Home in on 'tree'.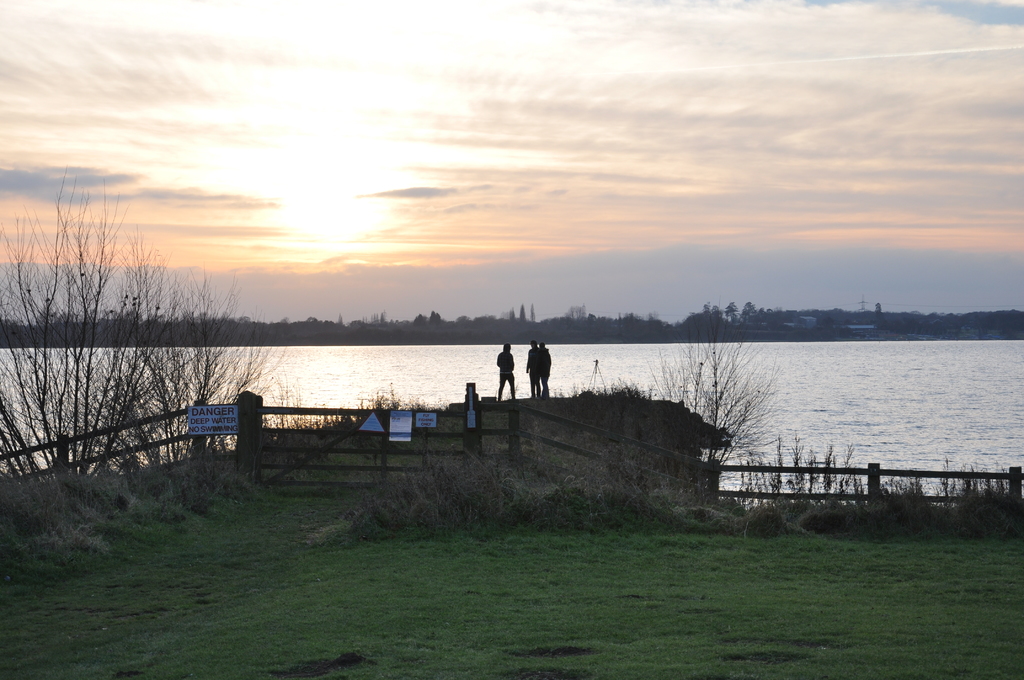
Homed in at <region>429, 308, 445, 333</region>.
